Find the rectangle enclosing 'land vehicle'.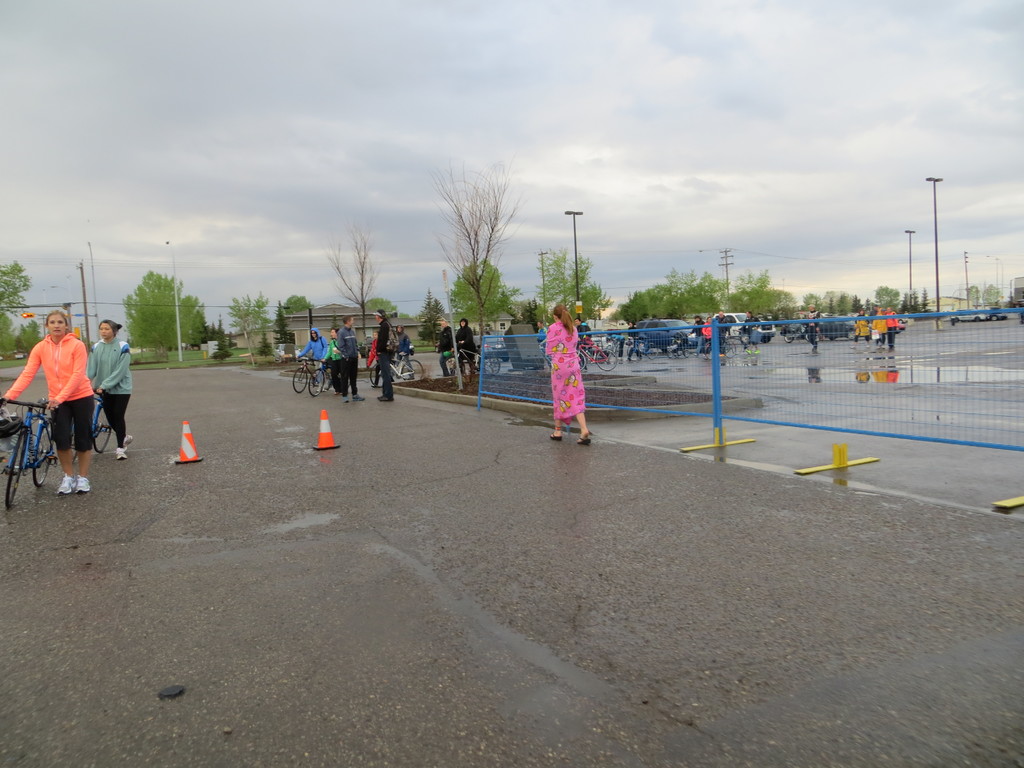
950, 304, 989, 323.
